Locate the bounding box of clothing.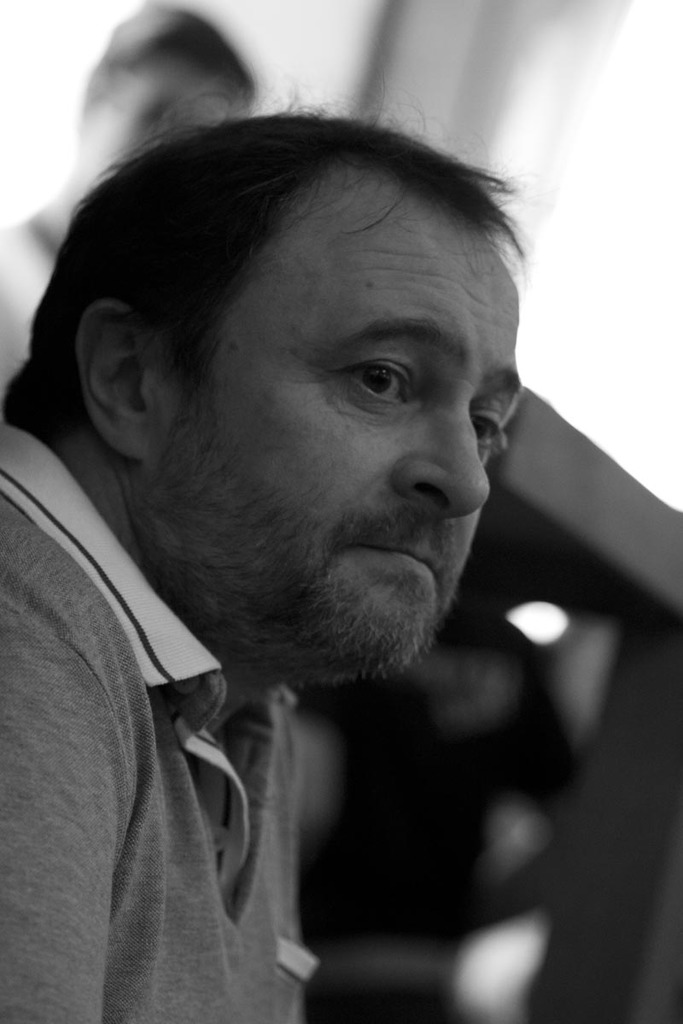
Bounding box: (x1=7, y1=409, x2=317, y2=1023).
